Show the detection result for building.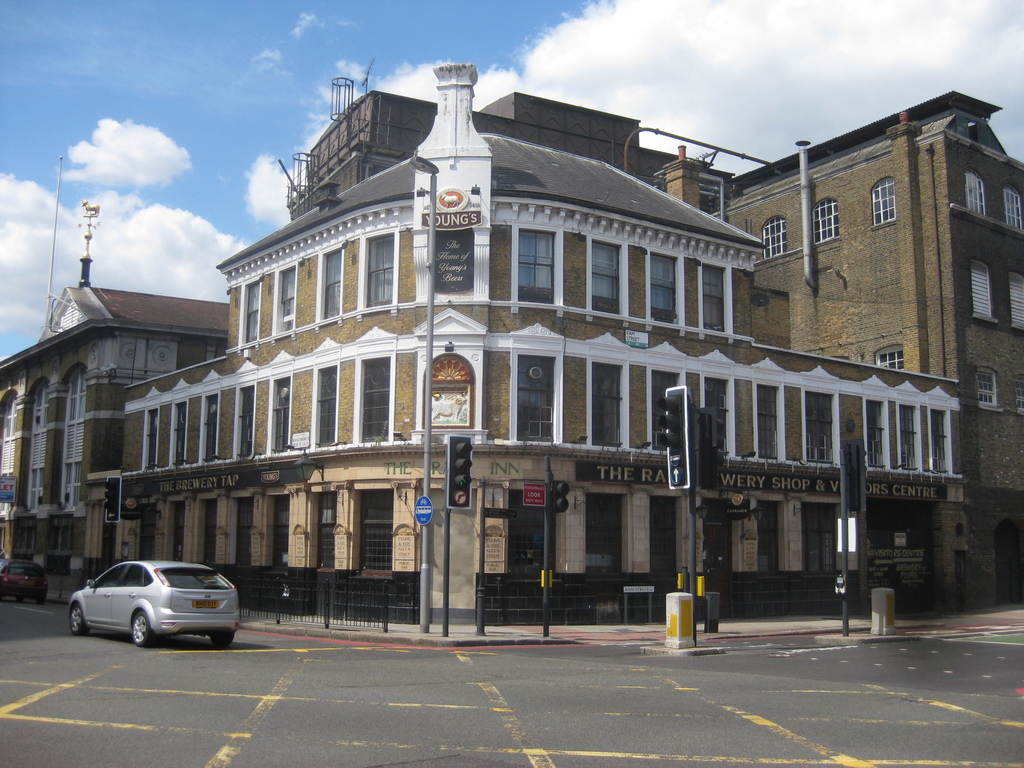
{"left": 703, "top": 86, "right": 1023, "bottom": 611}.
